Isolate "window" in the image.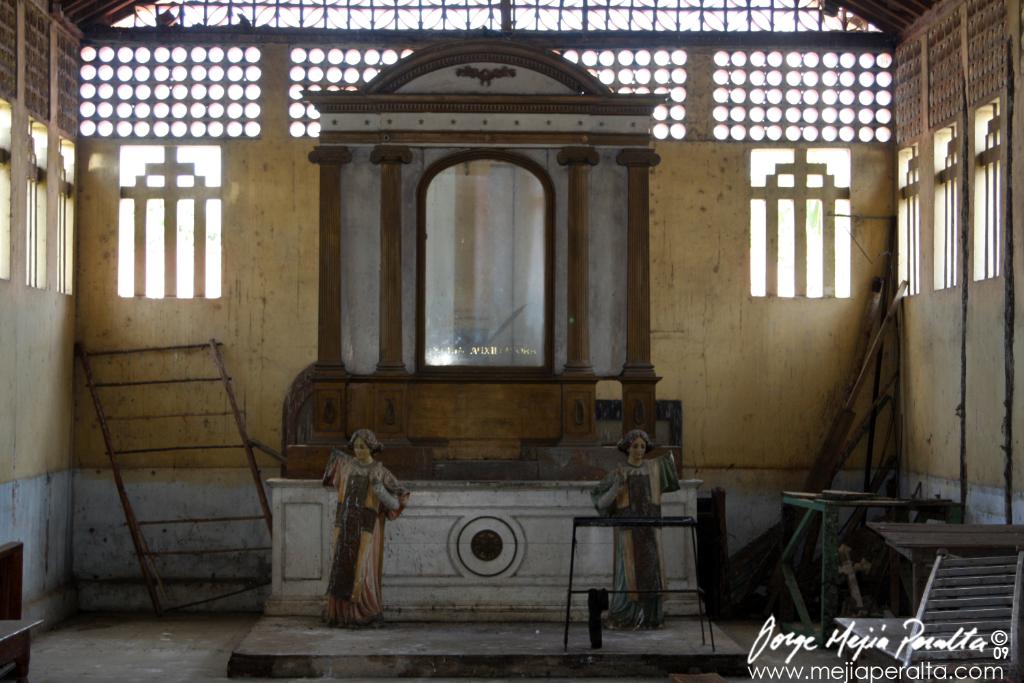
Isolated region: region(896, 137, 920, 299).
